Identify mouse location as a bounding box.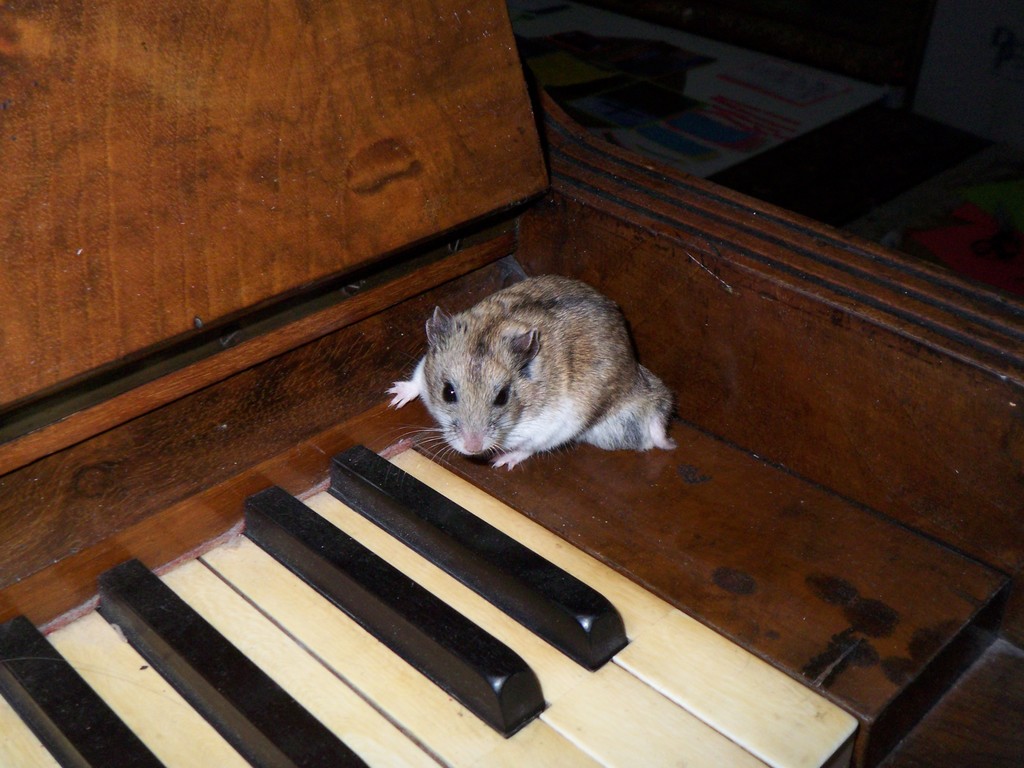
[390, 275, 686, 470].
